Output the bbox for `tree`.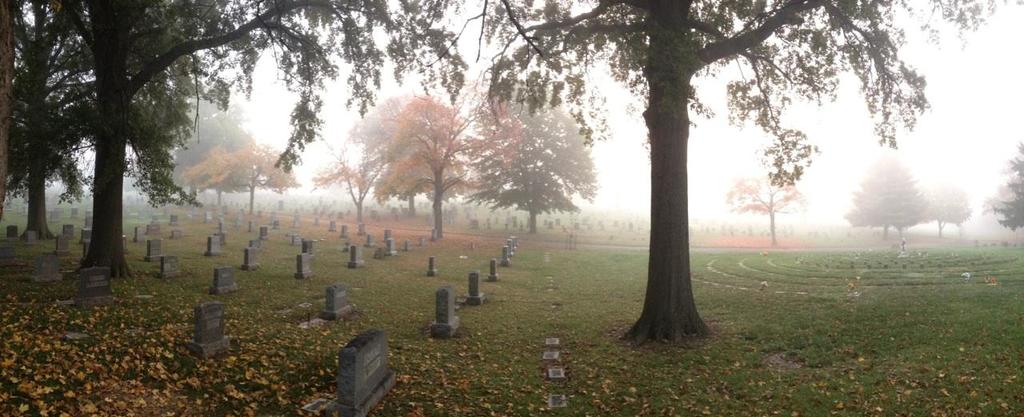
bbox(311, 136, 382, 228).
